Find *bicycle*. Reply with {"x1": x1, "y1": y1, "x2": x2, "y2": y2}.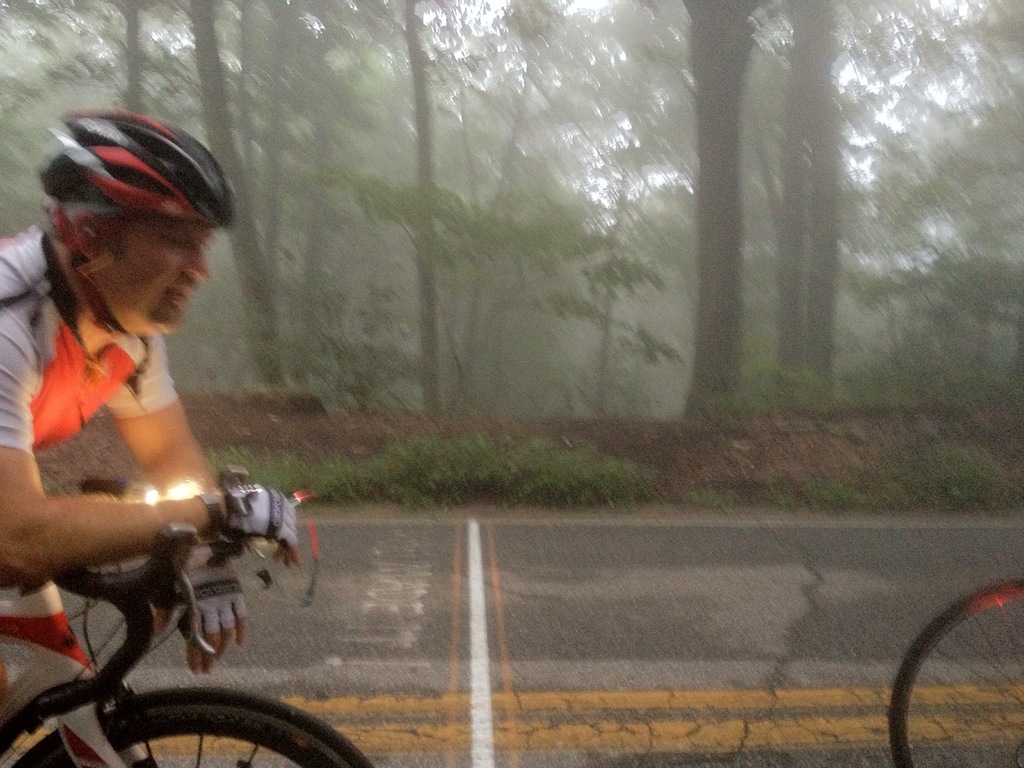
{"x1": 887, "y1": 581, "x2": 1023, "y2": 767}.
